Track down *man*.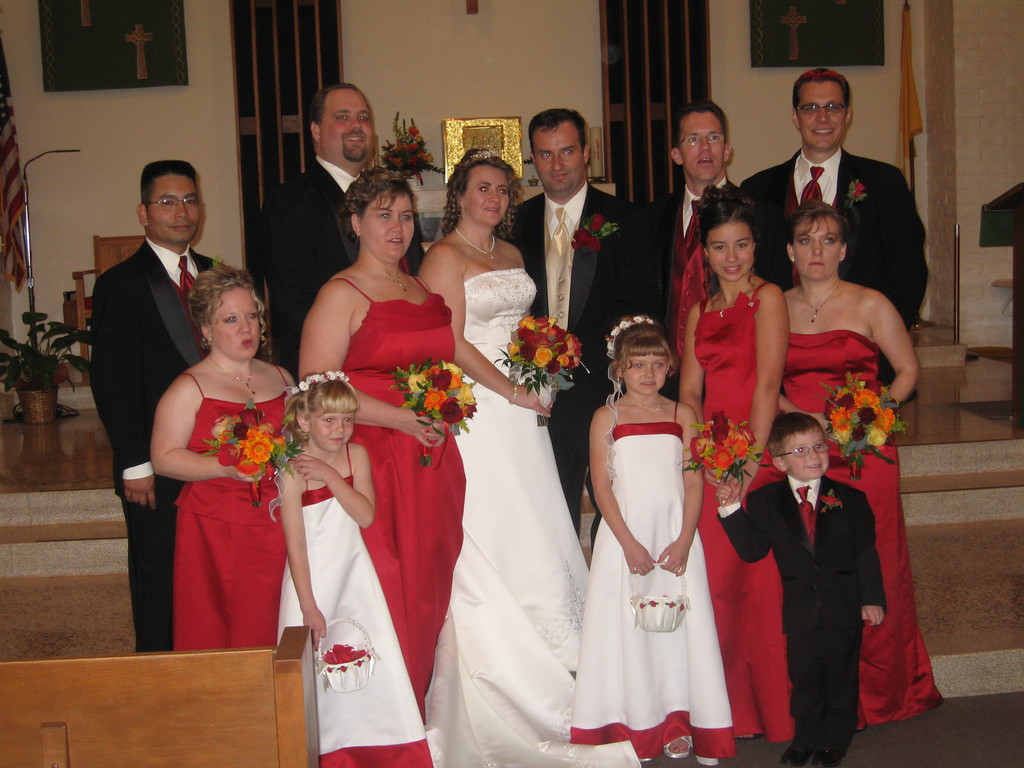
Tracked to crop(257, 79, 428, 387).
